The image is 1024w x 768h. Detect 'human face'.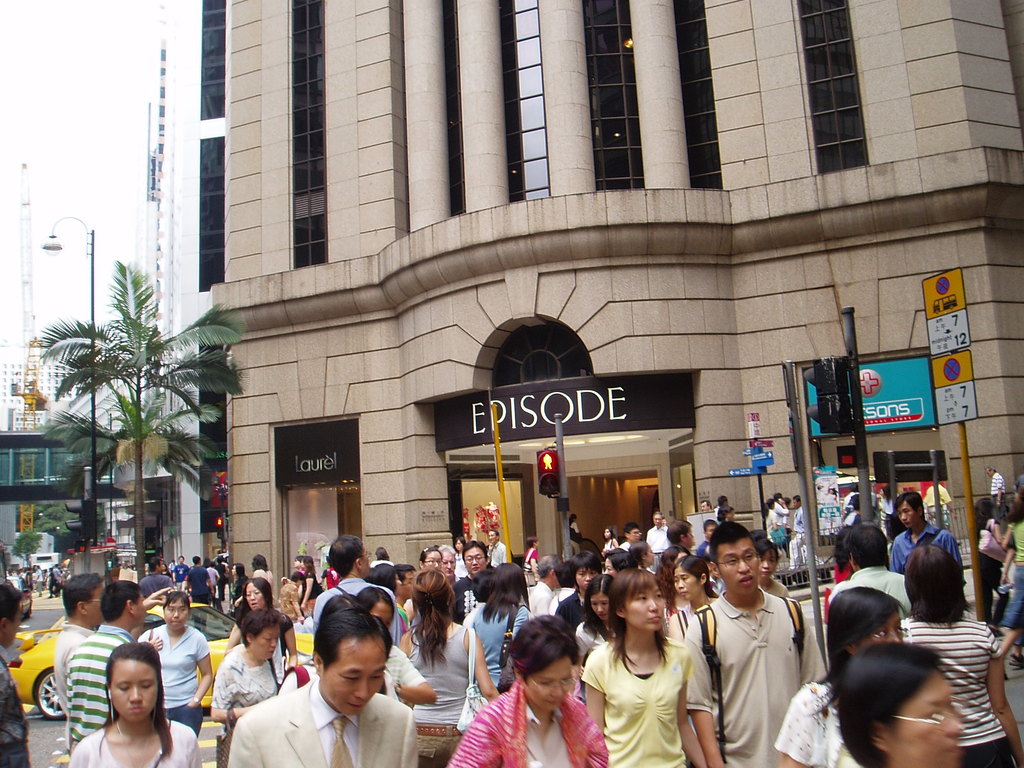
Detection: {"left": 324, "top": 637, "right": 388, "bottom": 716}.
